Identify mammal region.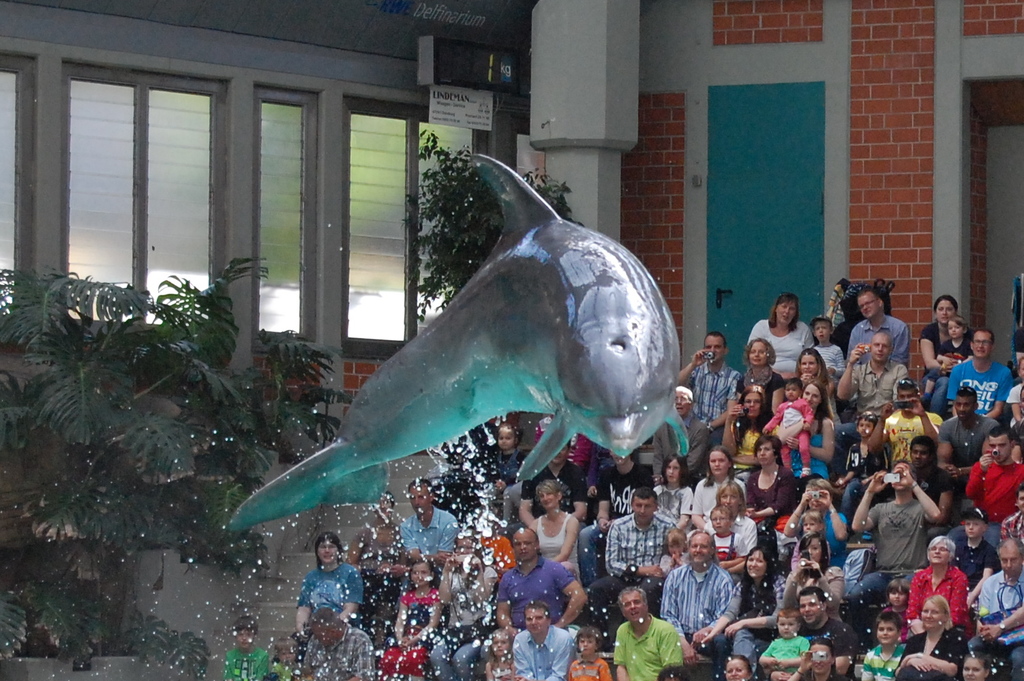
Region: detection(741, 333, 787, 421).
